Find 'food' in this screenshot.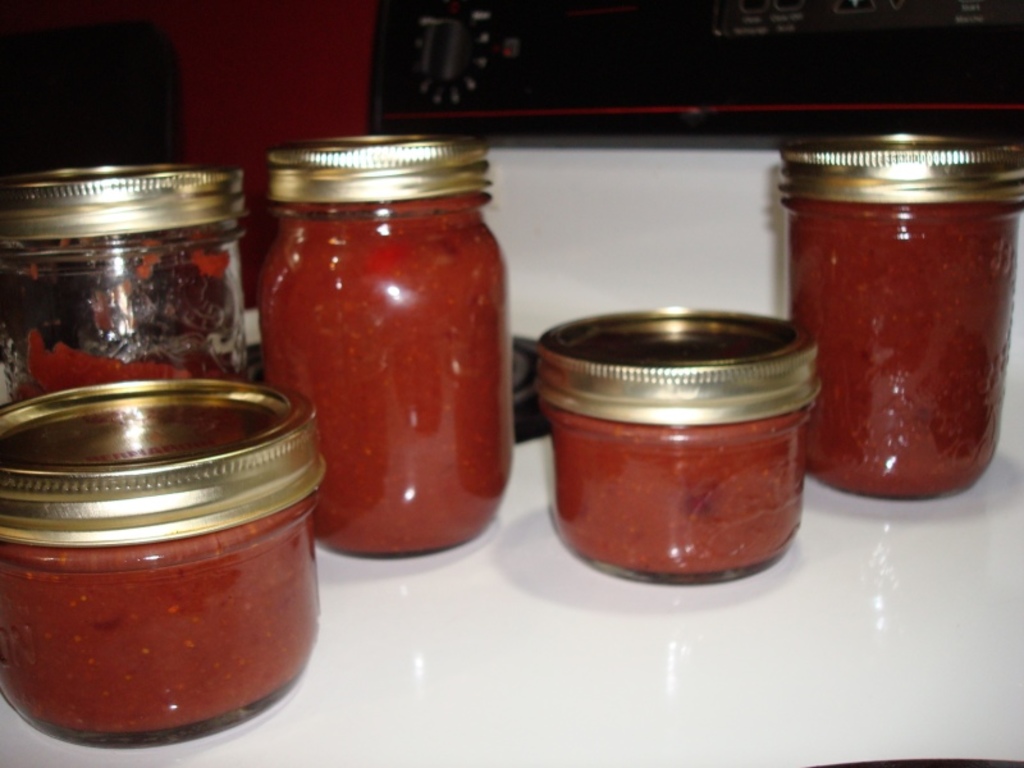
The bounding box for 'food' is box=[783, 198, 1023, 499].
